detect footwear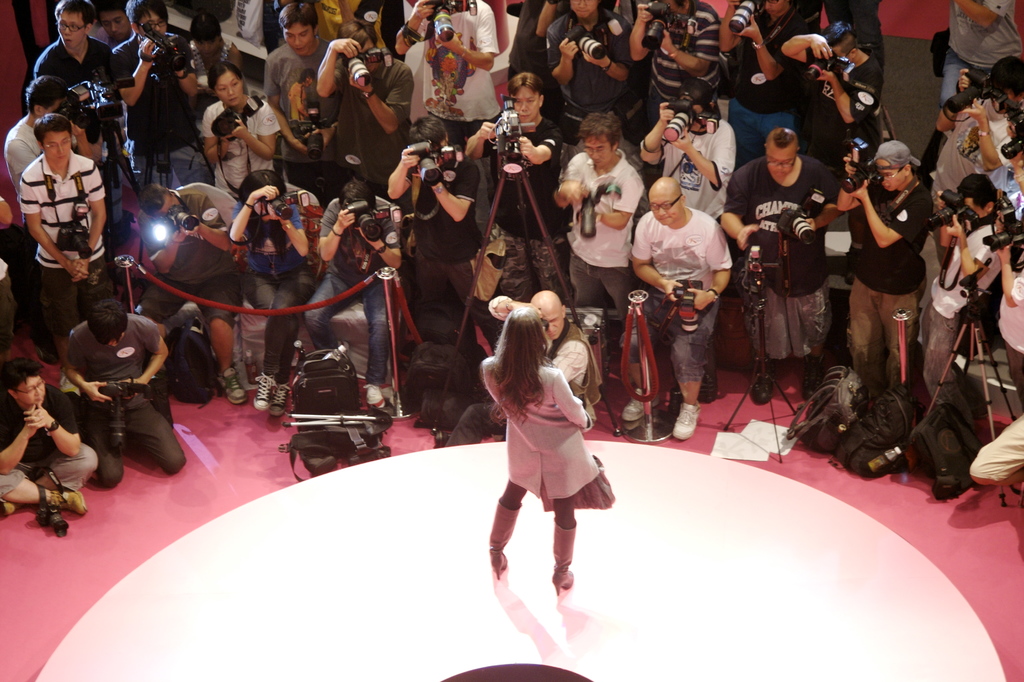
<bbox>488, 496, 521, 582</bbox>
